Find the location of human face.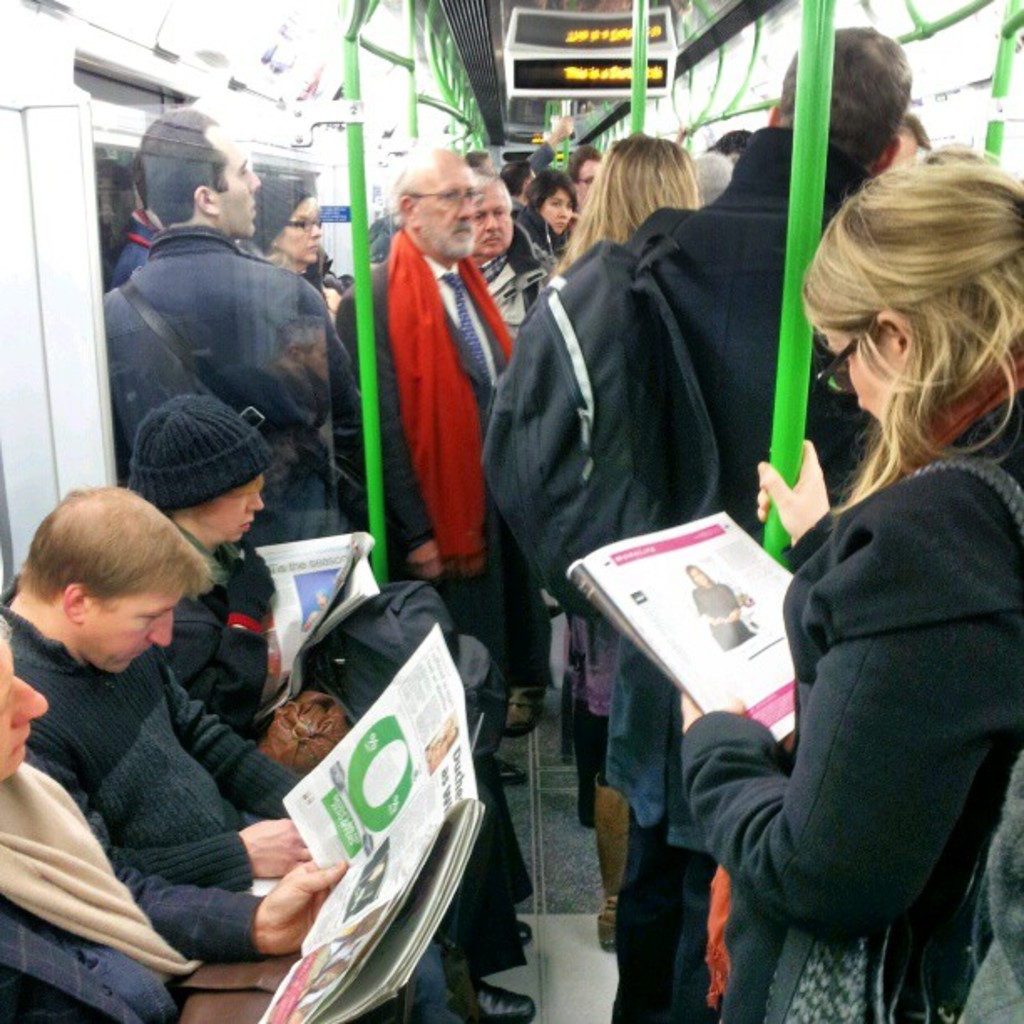
Location: left=0, top=643, right=49, bottom=771.
